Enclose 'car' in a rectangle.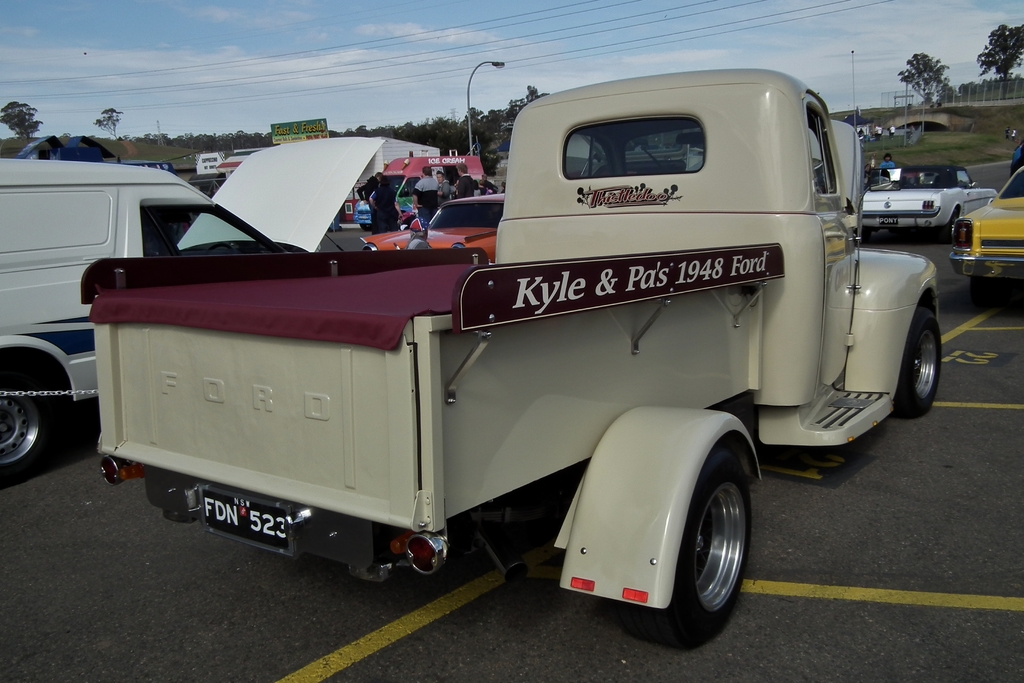
0:131:384:481.
